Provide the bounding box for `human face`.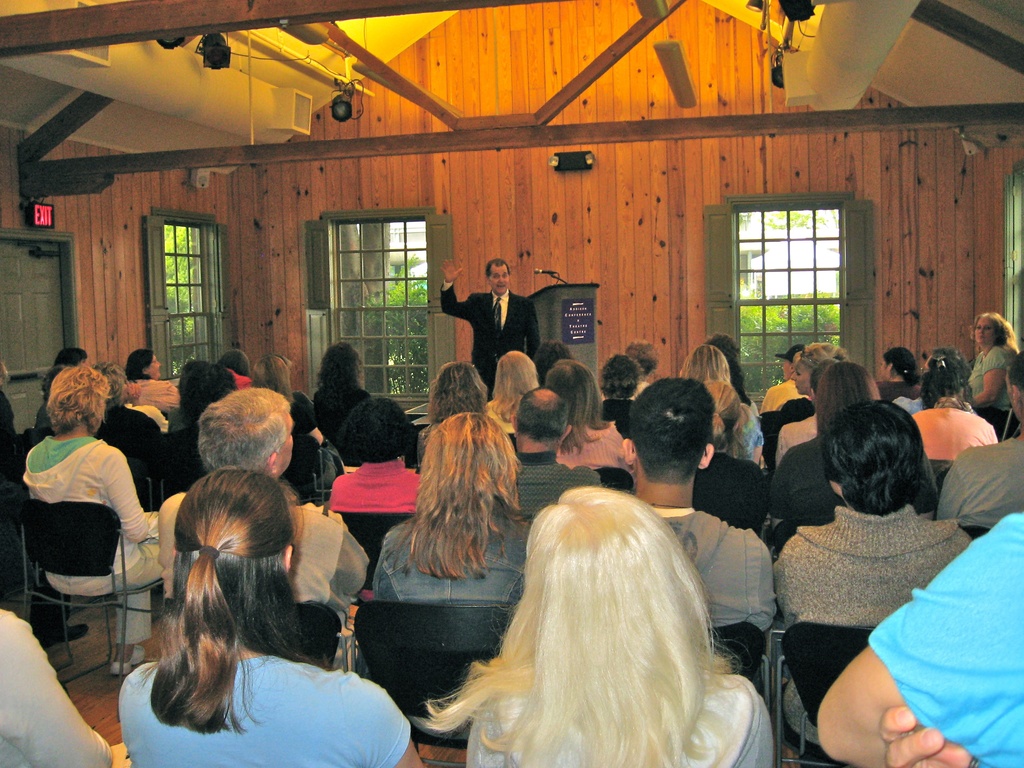
select_region(976, 317, 993, 346).
